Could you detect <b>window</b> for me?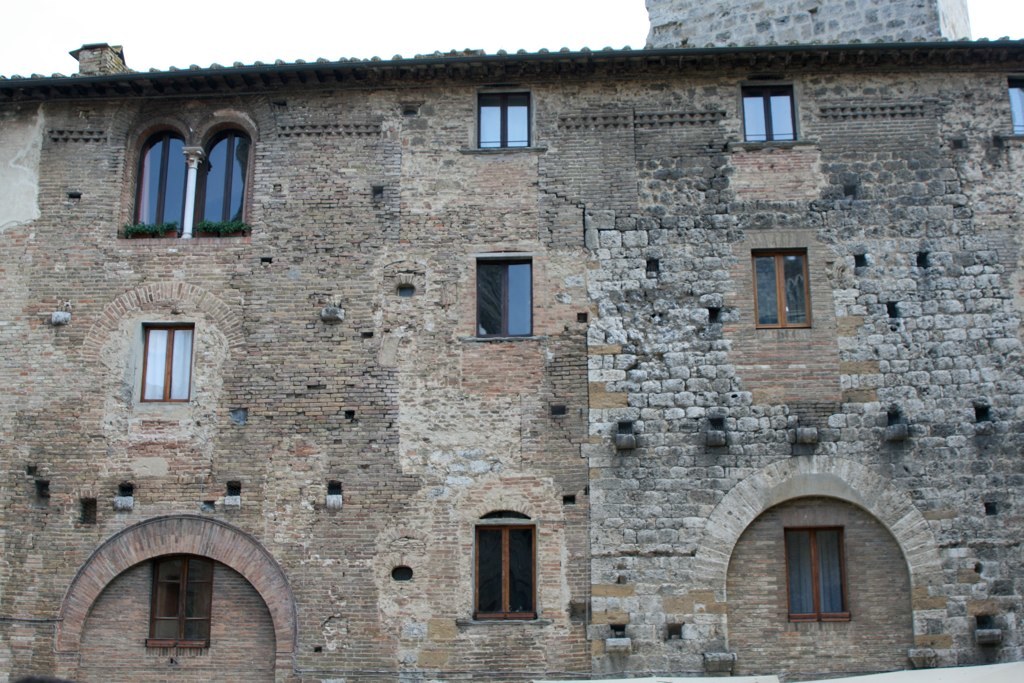
Detection result: <box>466,78,548,150</box>.
